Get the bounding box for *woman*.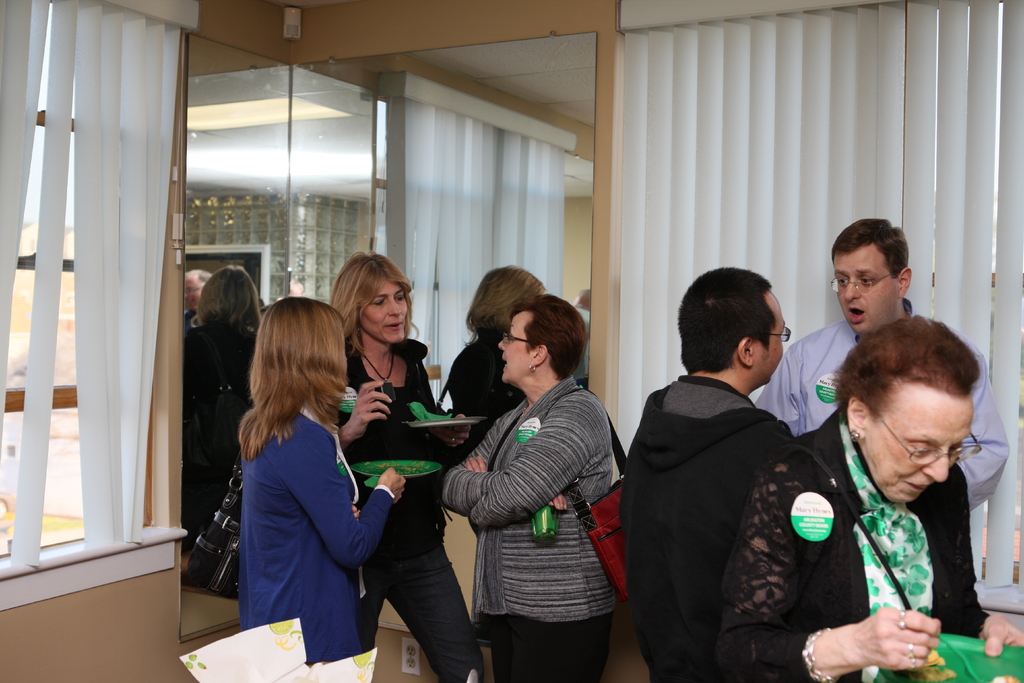
crop(429, 268, 620, 682).
